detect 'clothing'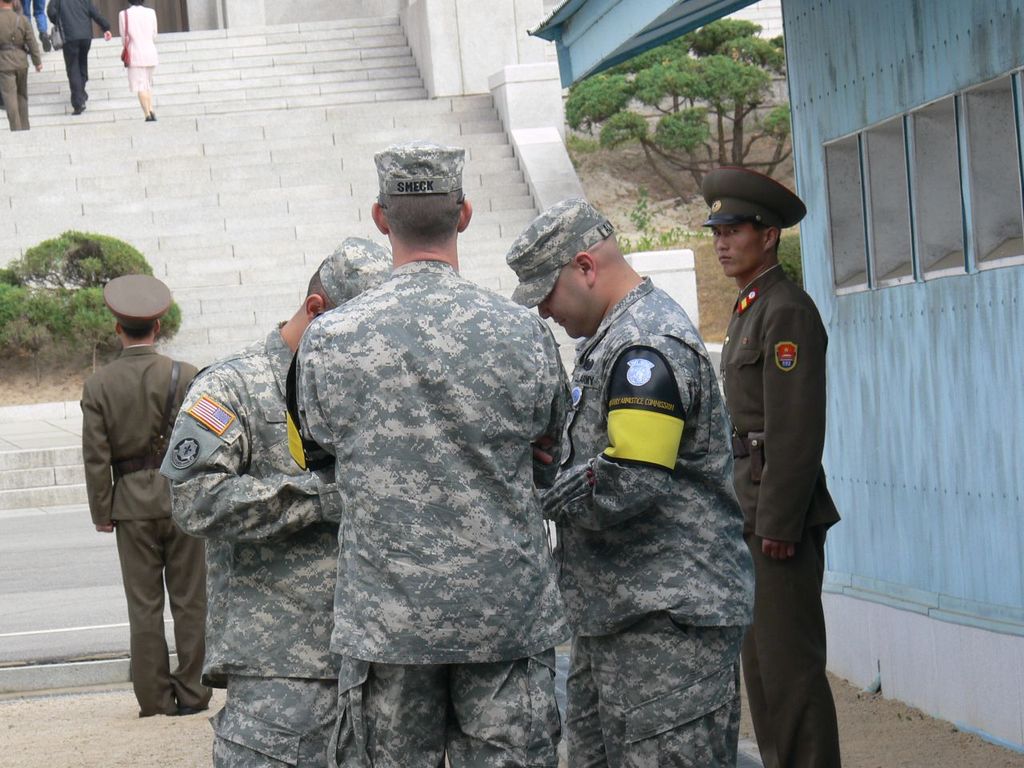
detection(0, 5, 45, 128)
